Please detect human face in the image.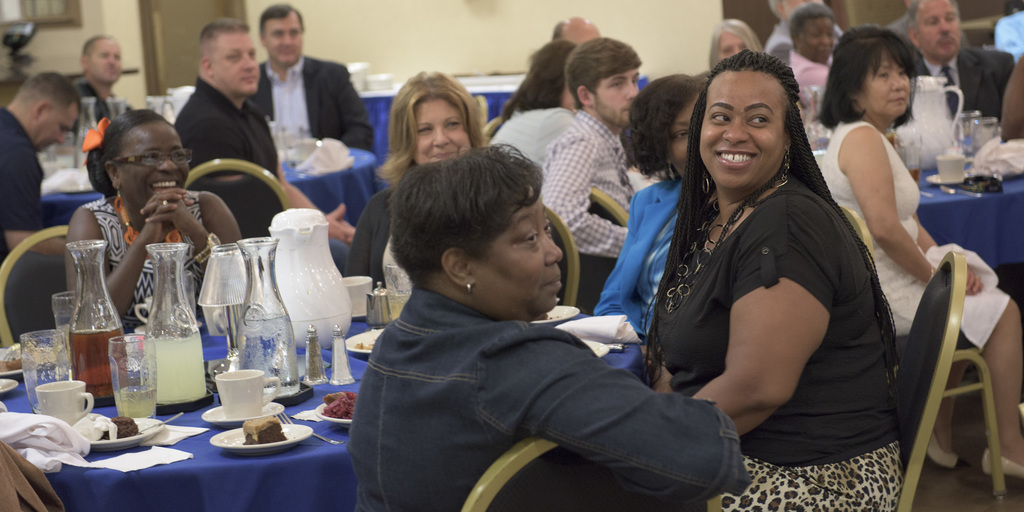
box(265, 19, 304, 67).
